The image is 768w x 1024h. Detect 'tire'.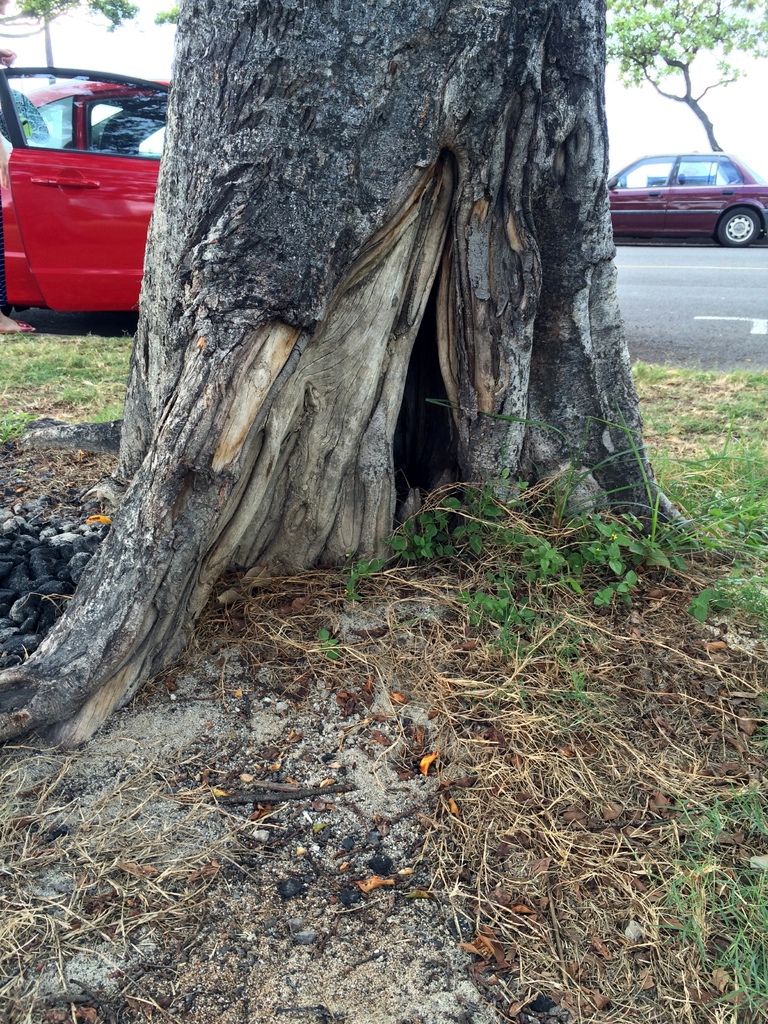
Detection: (left=717, top=197, right=765, bottom=252).
